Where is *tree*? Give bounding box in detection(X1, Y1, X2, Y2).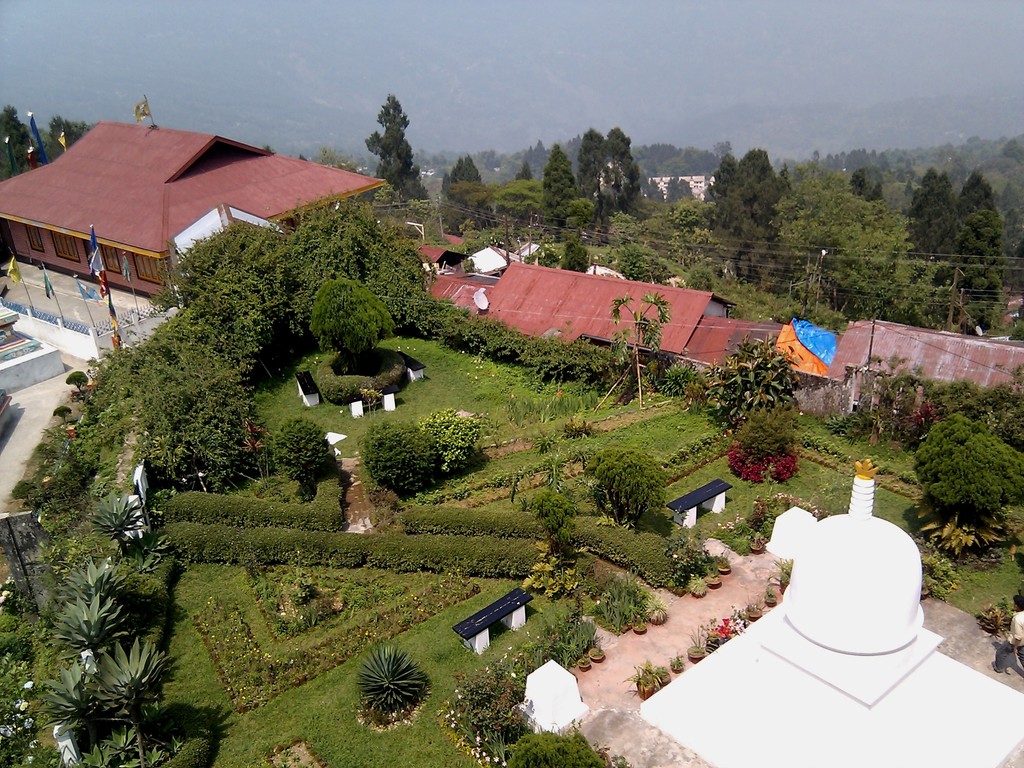
detection(0, 99, 39, 180).
